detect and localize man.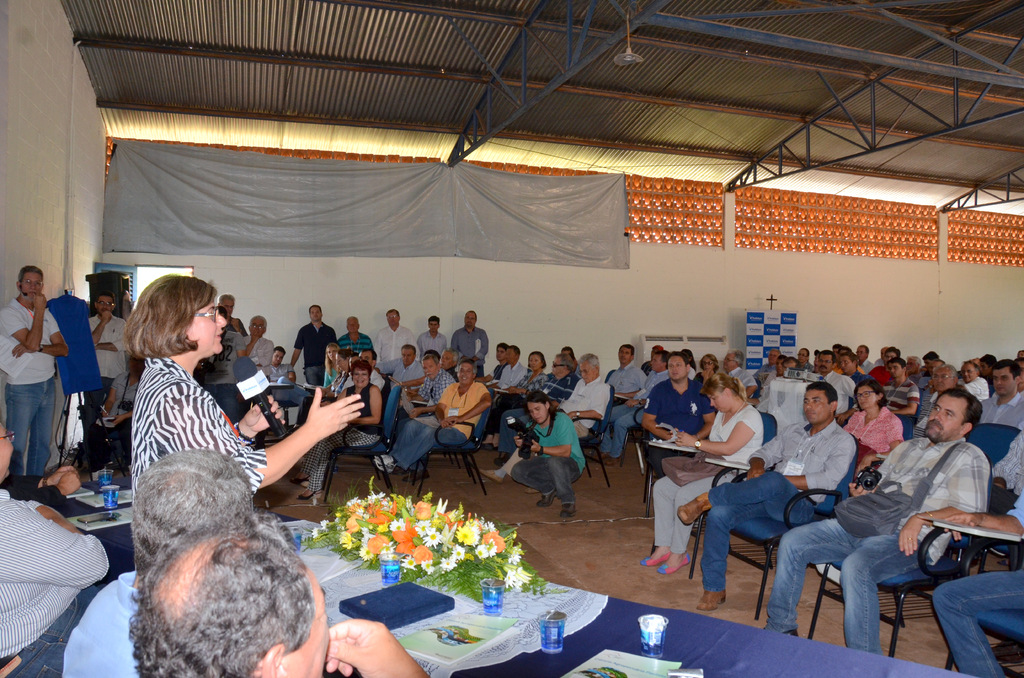
Localized at detection(499, 357, 576, 465).
